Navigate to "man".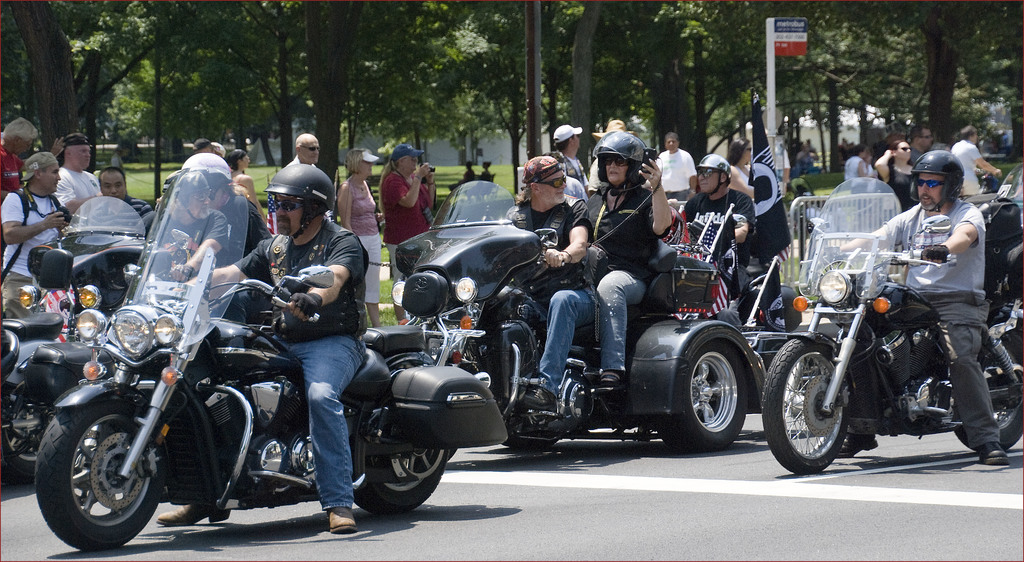
Navigation target: select_region(0, 117, 42, 208).
